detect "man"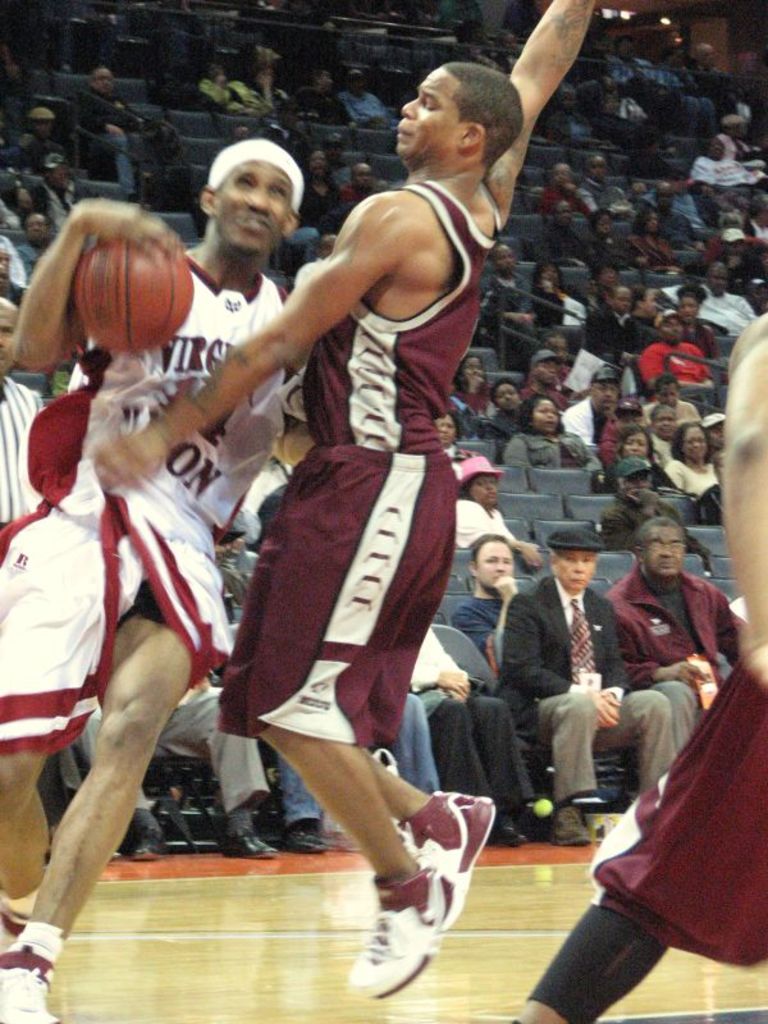
rect(335, 65, 394, 131)
